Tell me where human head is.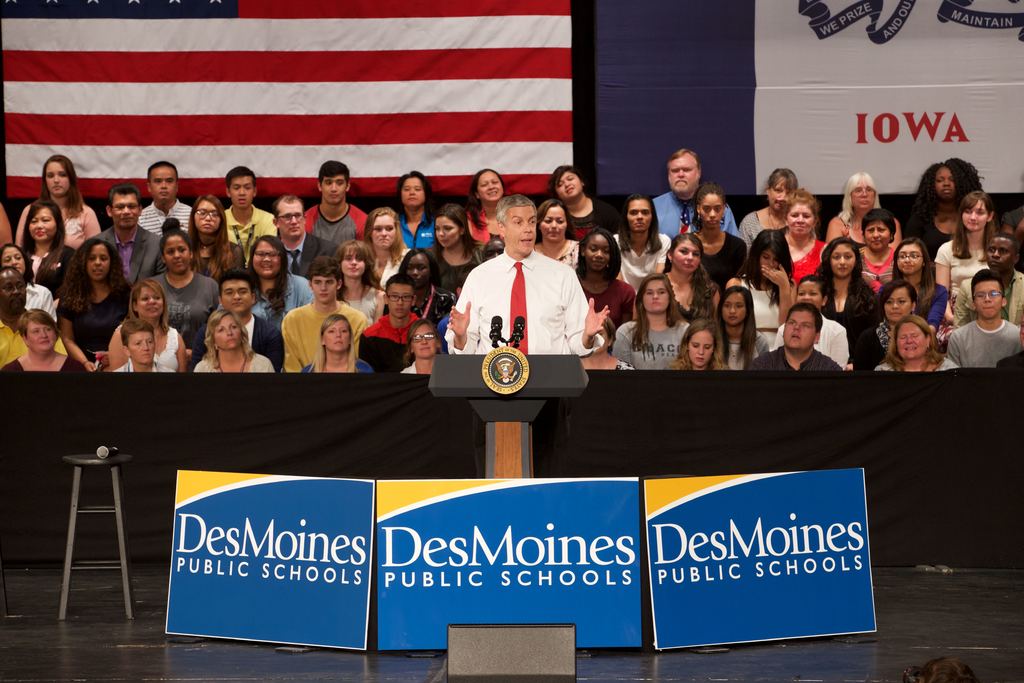
human head is at left=781, top=187, right=821, bottom=240.
